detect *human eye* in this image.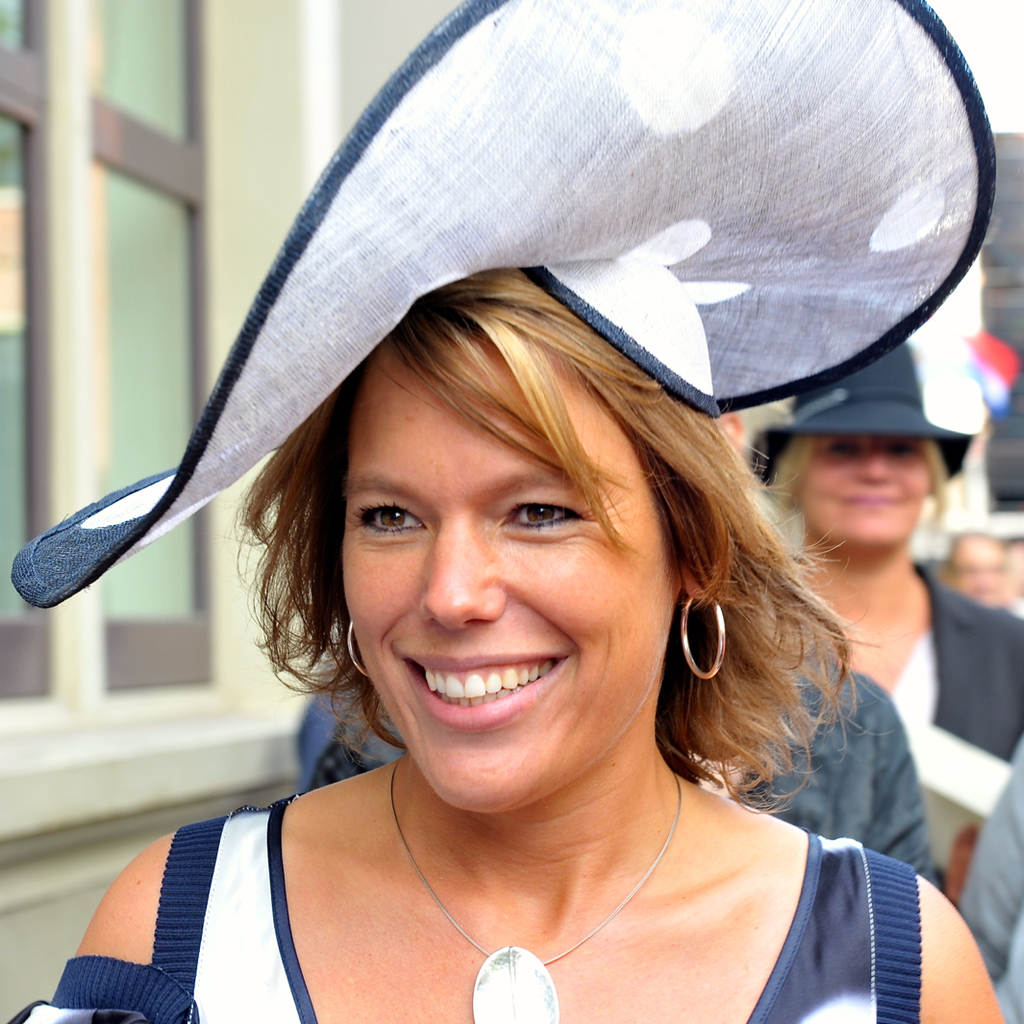
Detection: <bbox>352, 499, 430, 539</bbox>.
